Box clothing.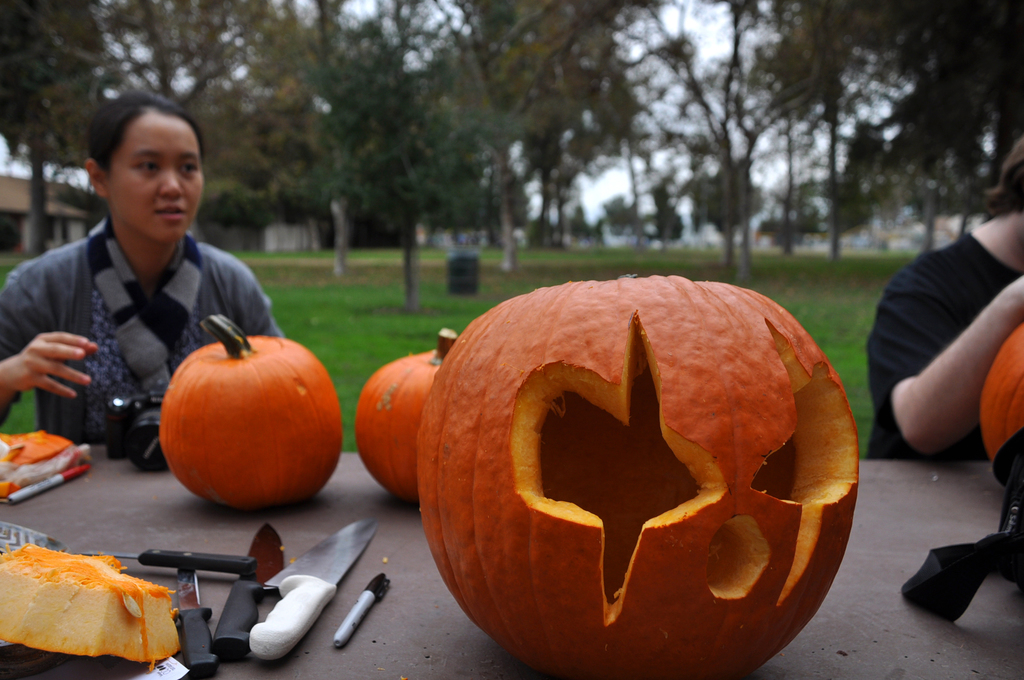
select_region(887, 190, 1017, 487).
